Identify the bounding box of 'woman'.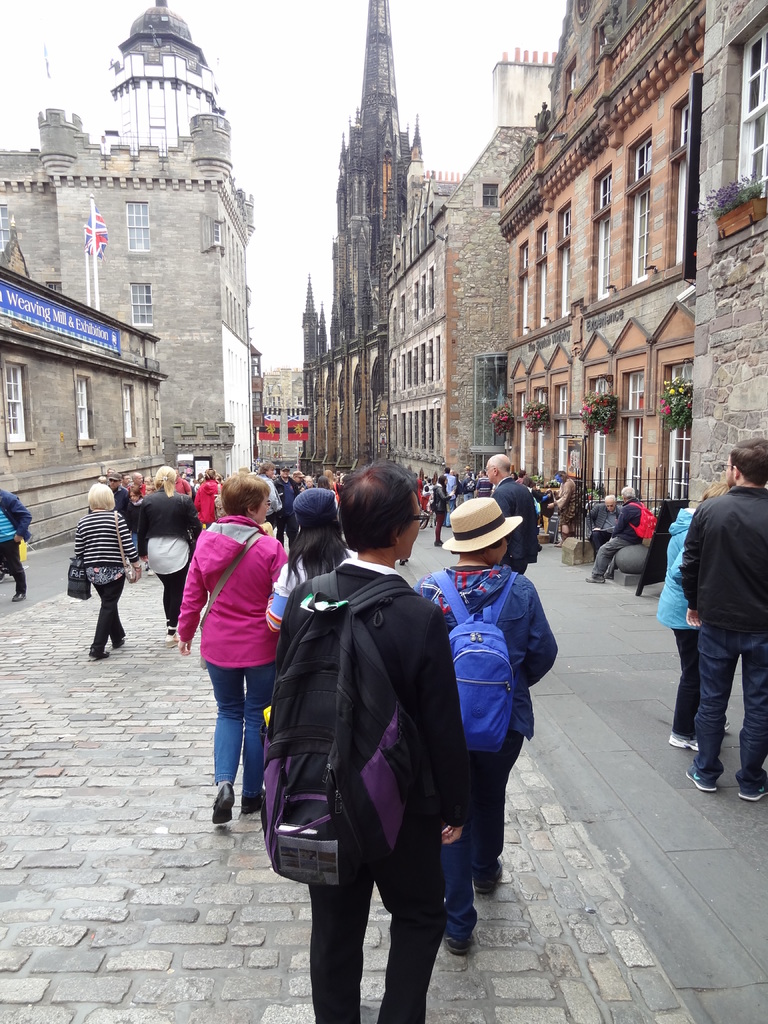
<region>172, 466, 300, 834</region>.
